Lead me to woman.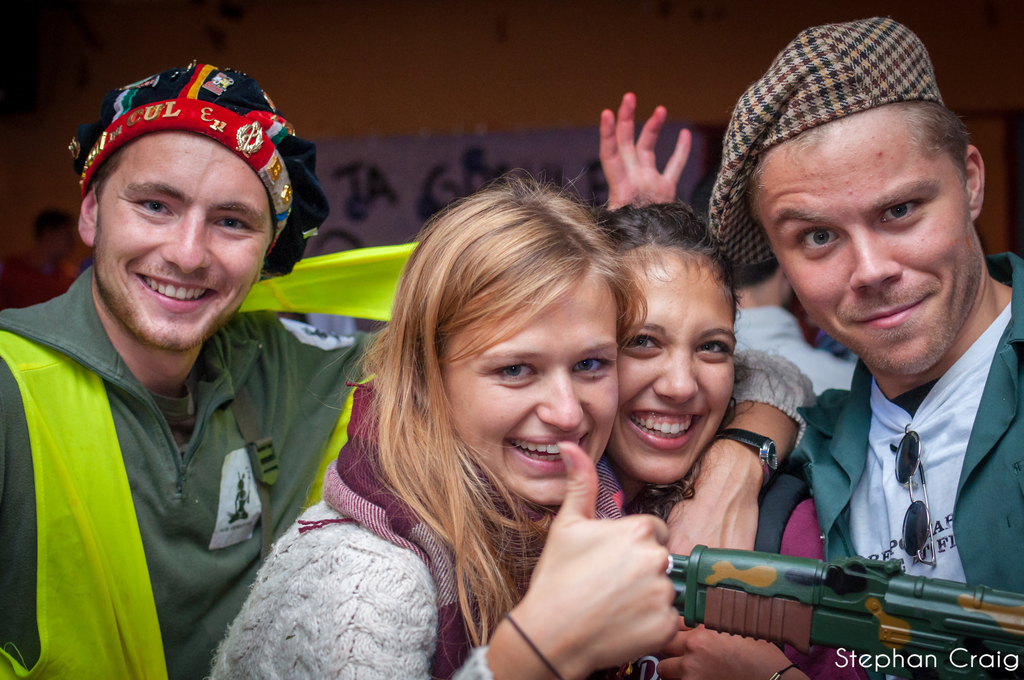
Lead to 242,173,760,668.
